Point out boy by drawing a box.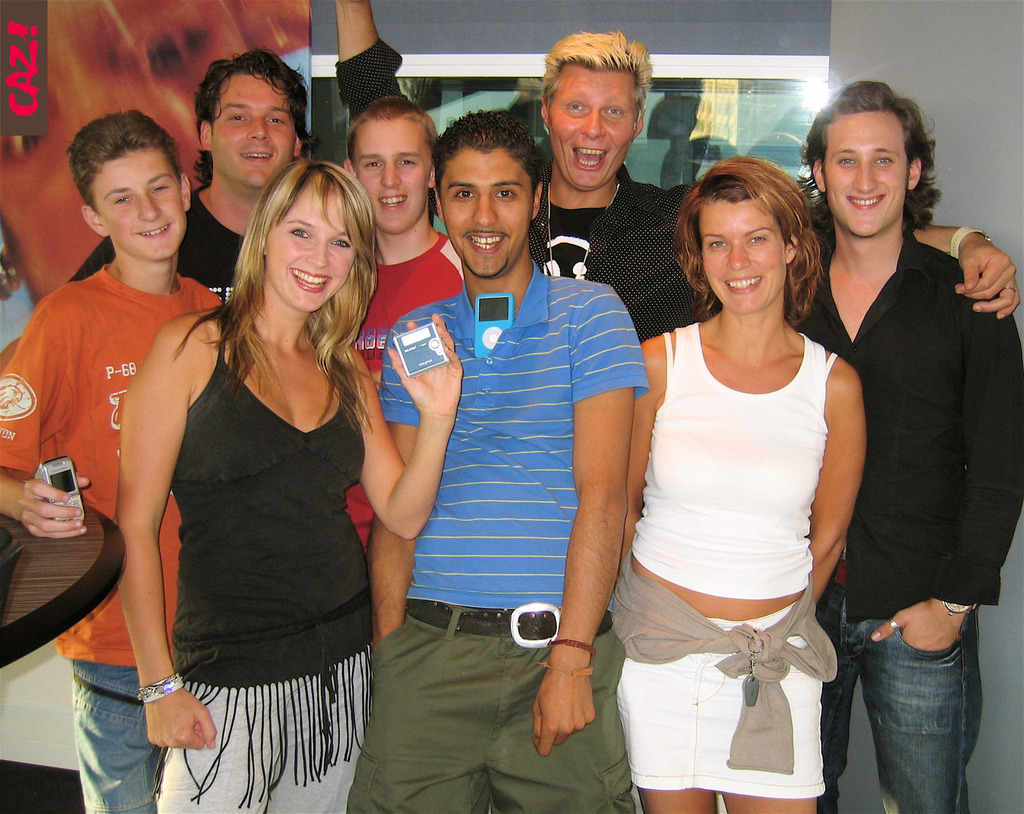
select_region(0, 104, 222, 813).
